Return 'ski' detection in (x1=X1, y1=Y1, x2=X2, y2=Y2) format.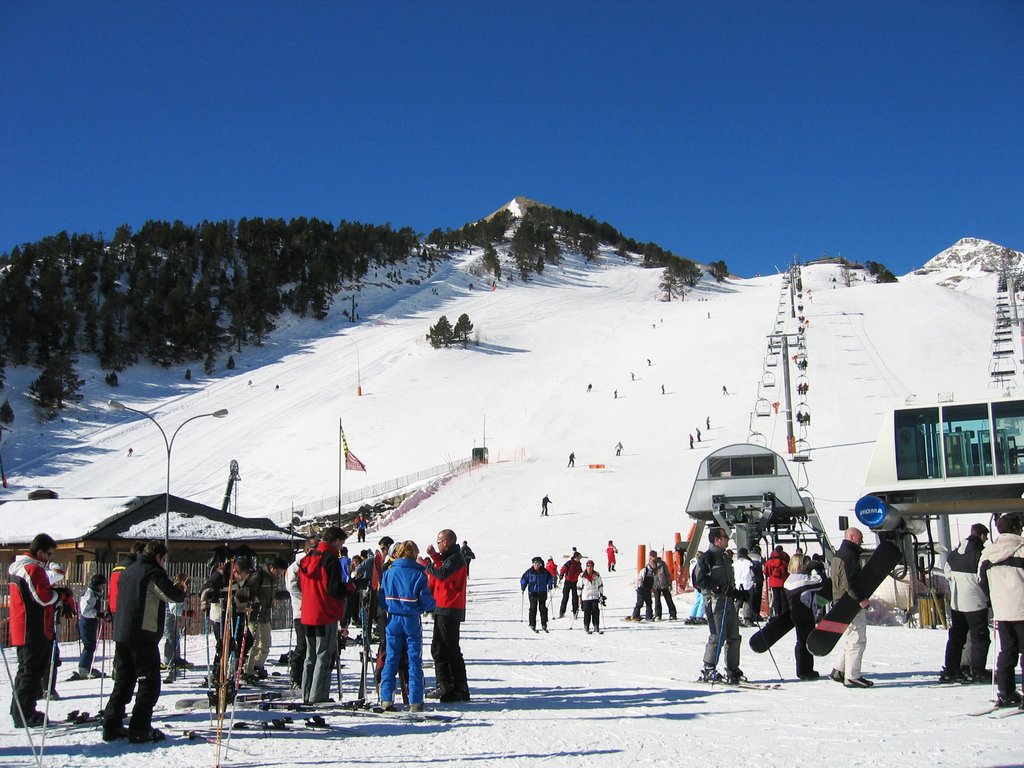
(x1=538, y1=623, x2=550, y2=634).
